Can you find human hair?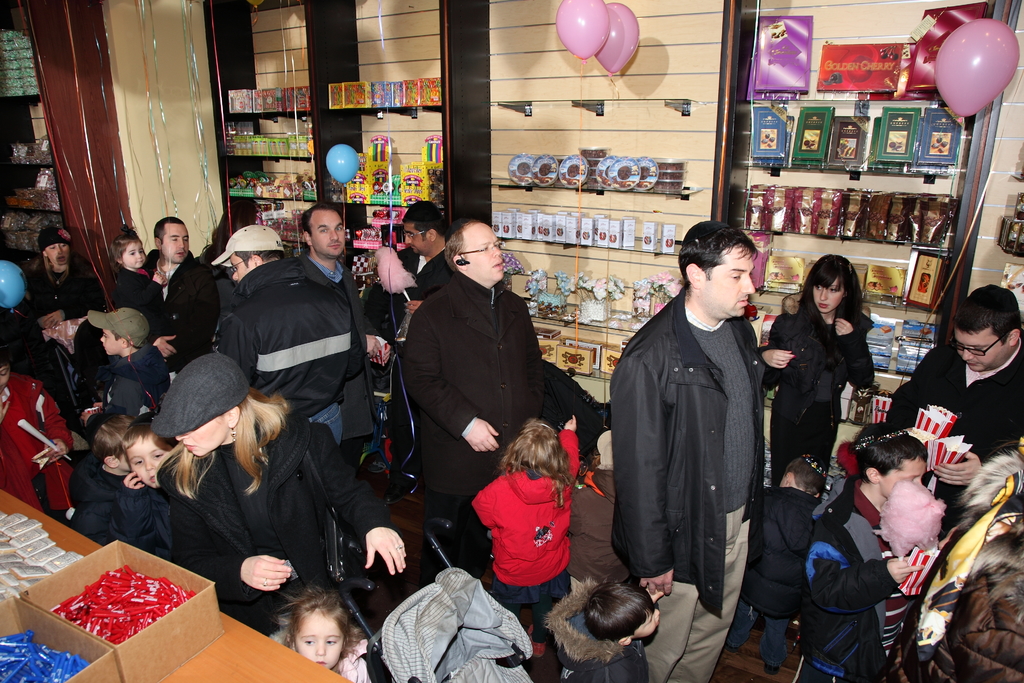
Yes, bounding box: pyautogui.locateOnScreen(675, 219, 757, 294).
